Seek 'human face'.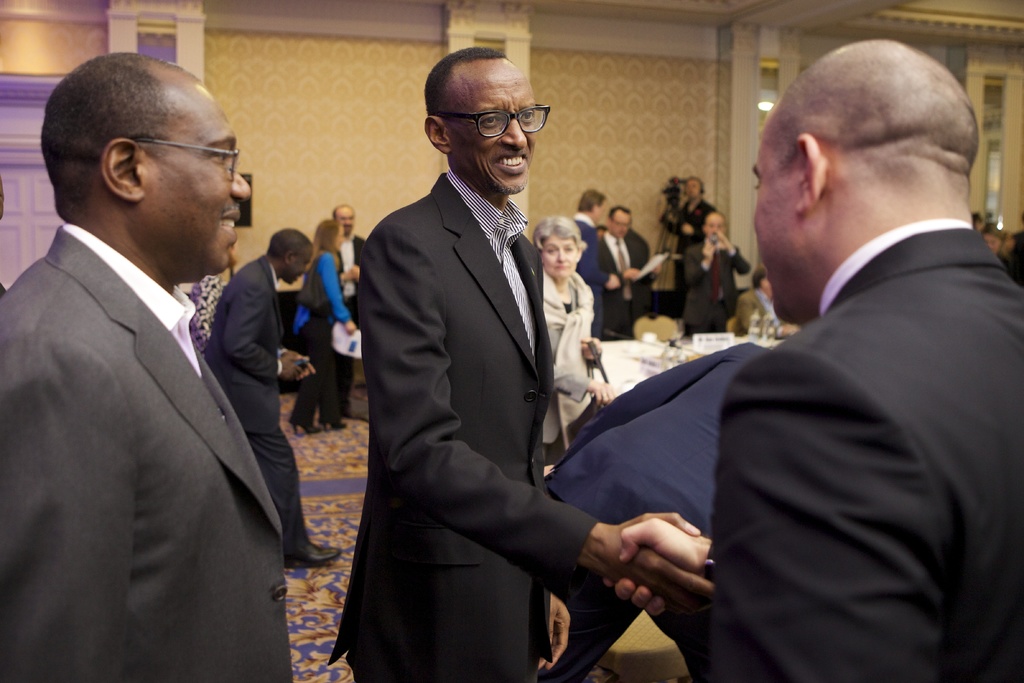
Rect(292, 251, 316, 284).
